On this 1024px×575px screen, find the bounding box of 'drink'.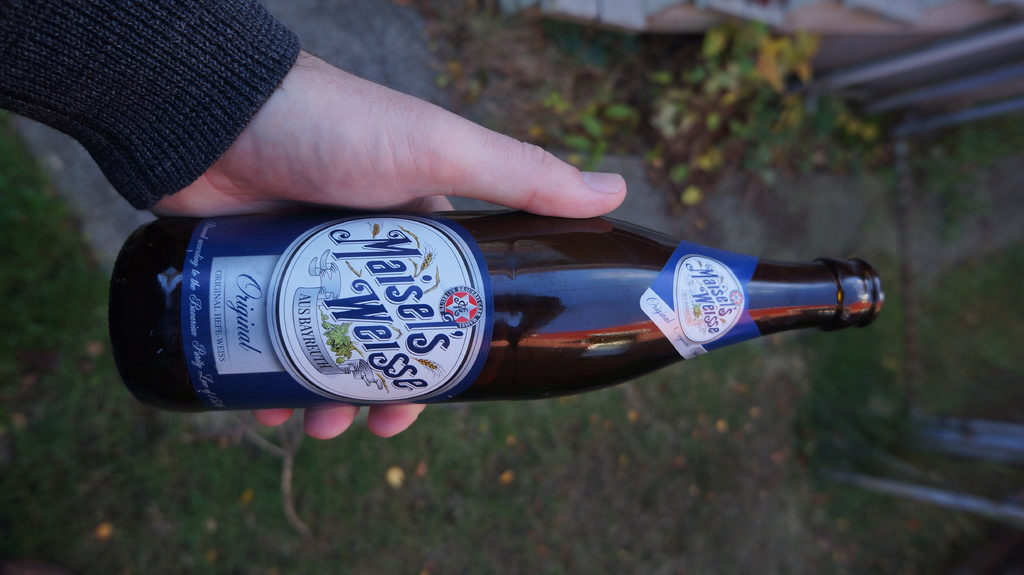
Bounding box: {"x1": 111, "y1": 203, "x2": 888, "y2": 407}.
